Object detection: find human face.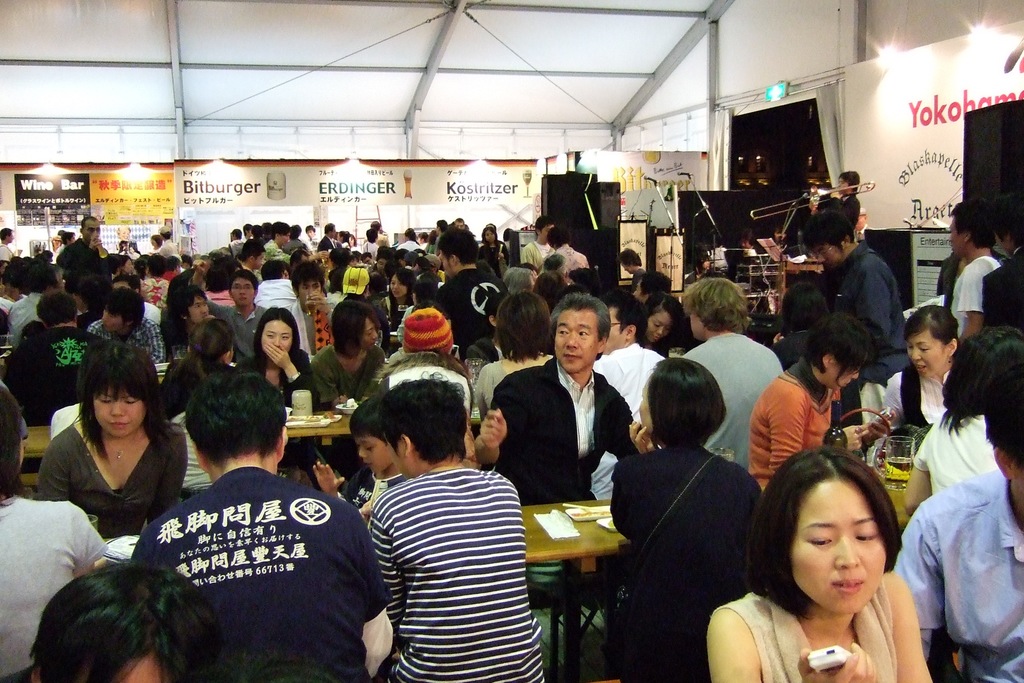
bbox=[792, 482, 888, 613].
